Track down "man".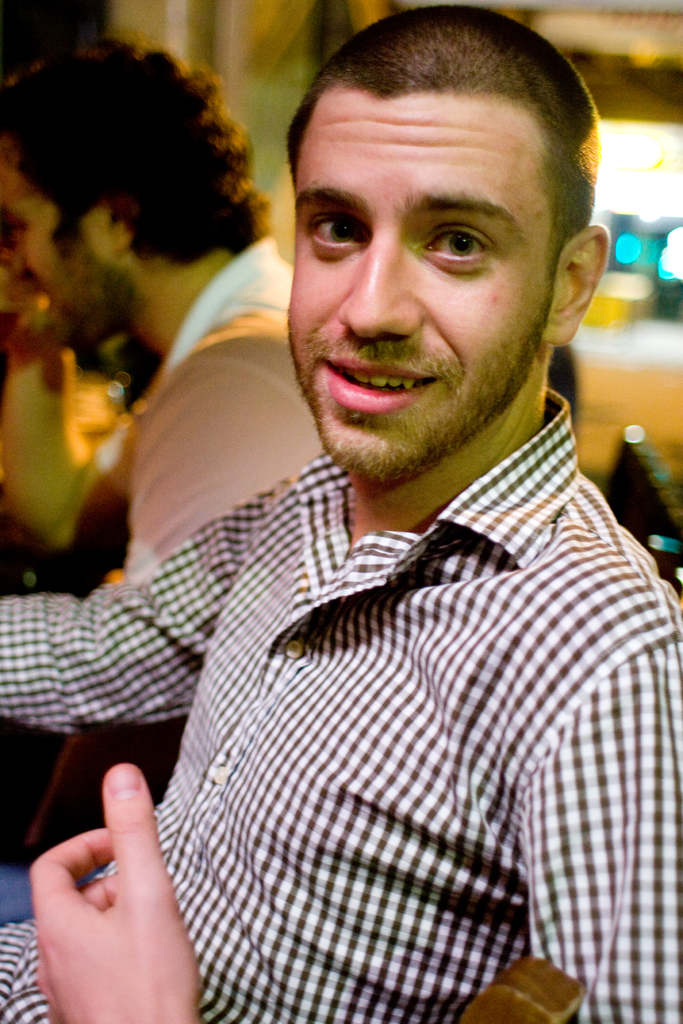
Tracked to l=0, t=6, r=307, b=585.
